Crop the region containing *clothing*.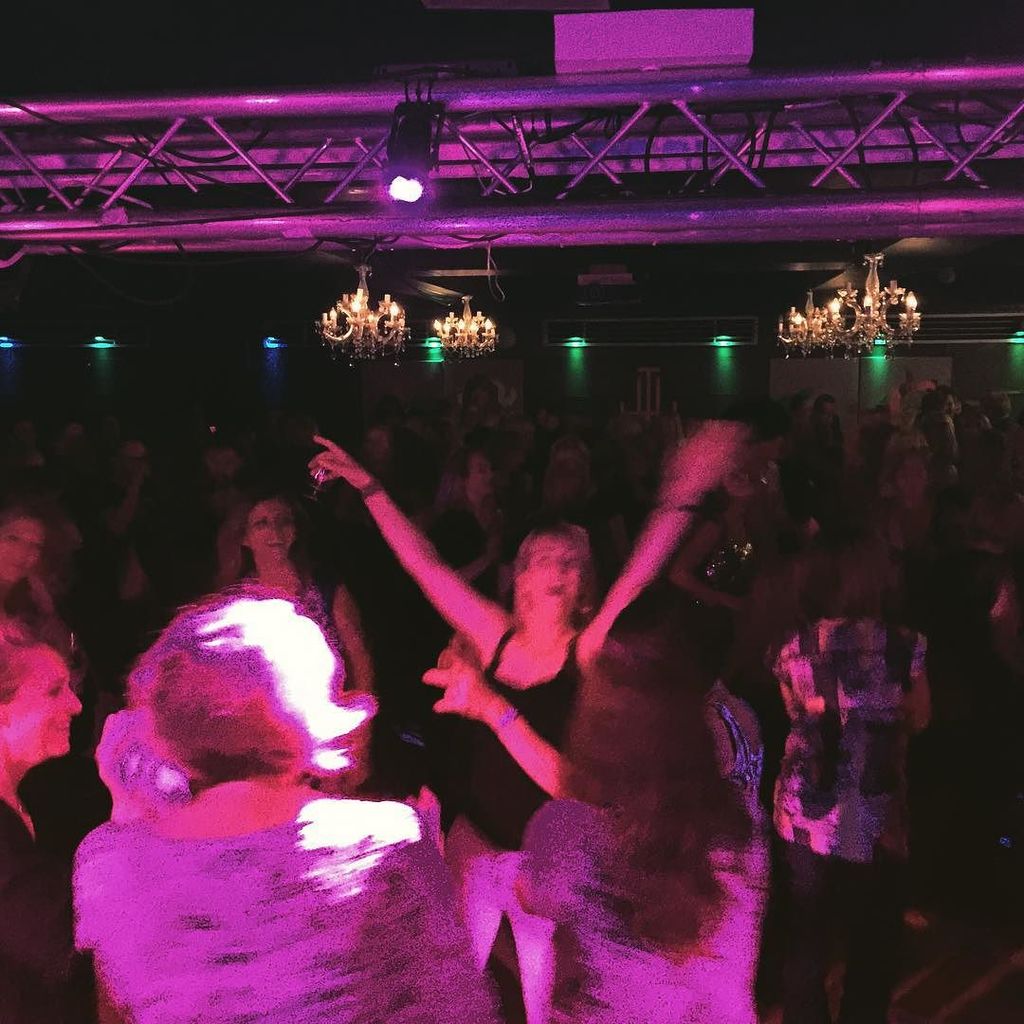
Crop region: 437 634 584 1023.
